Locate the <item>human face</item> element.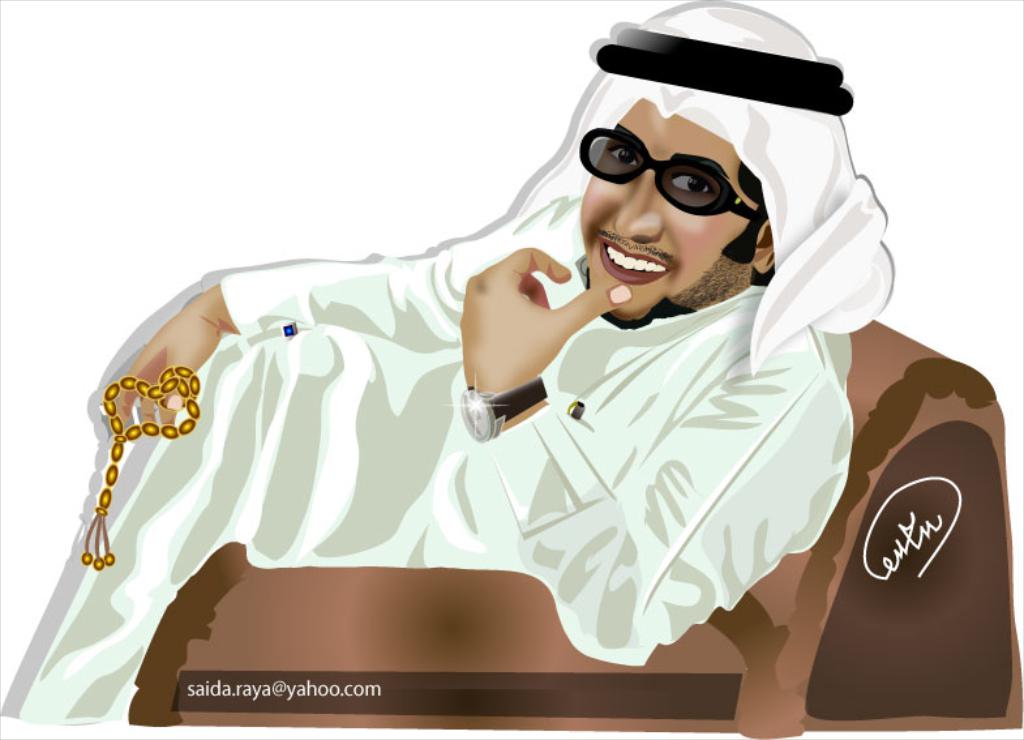
Element bbox: 582 100 767 326.
